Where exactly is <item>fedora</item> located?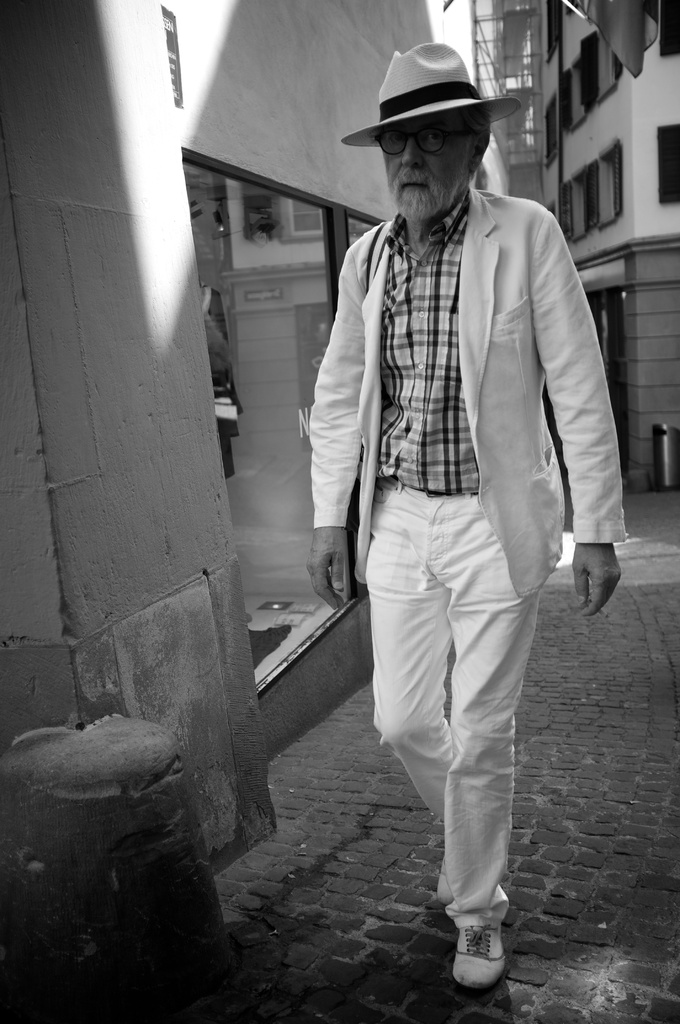
Its bounding box is box=[336, 41, 523, 151].
